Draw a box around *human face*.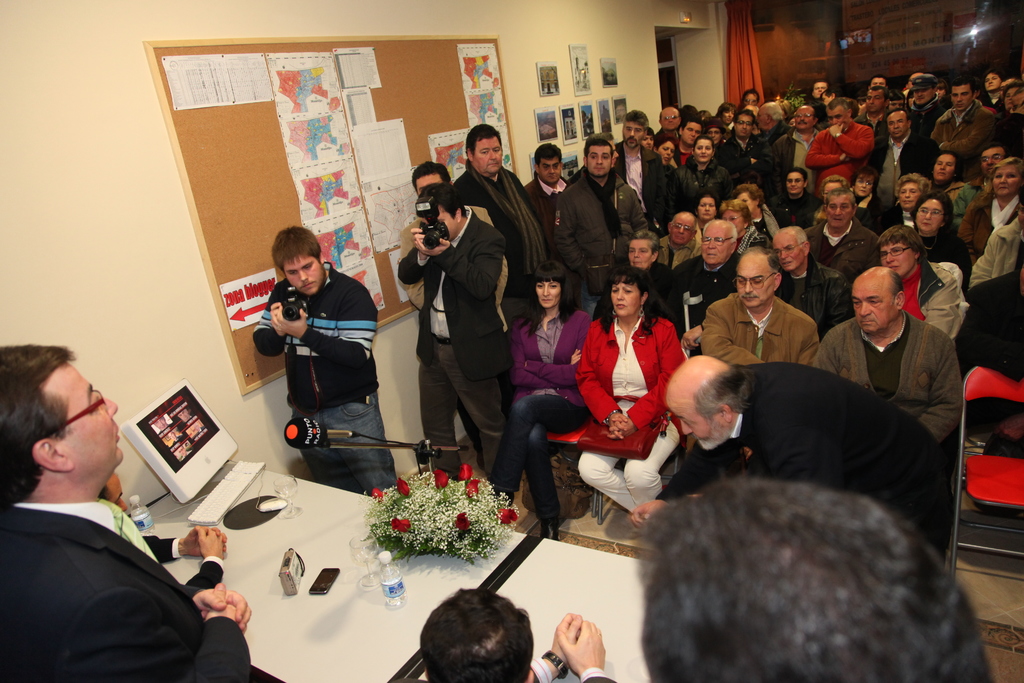
812, 83, 825, 95.
